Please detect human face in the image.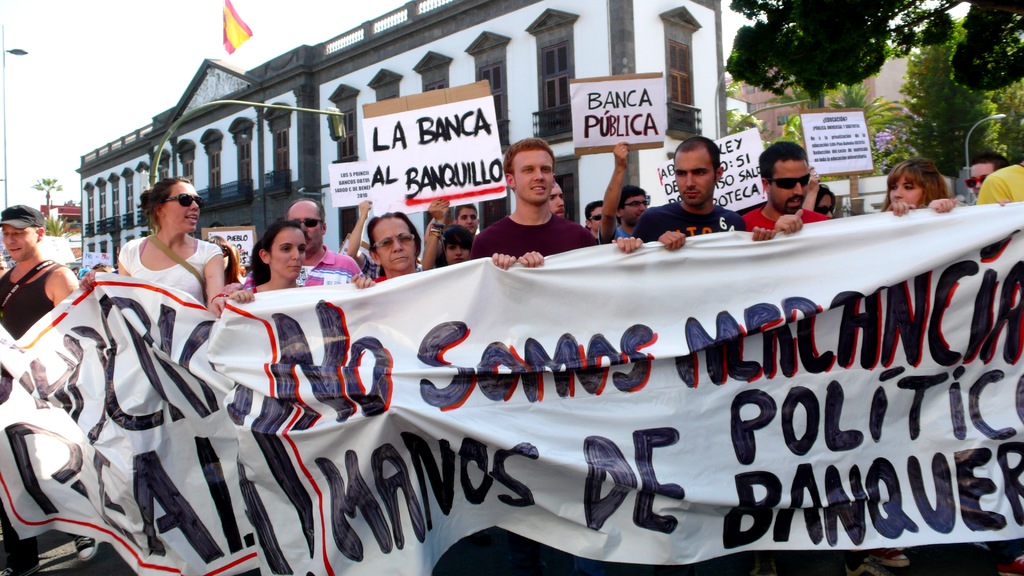
[447,242,471,264].
